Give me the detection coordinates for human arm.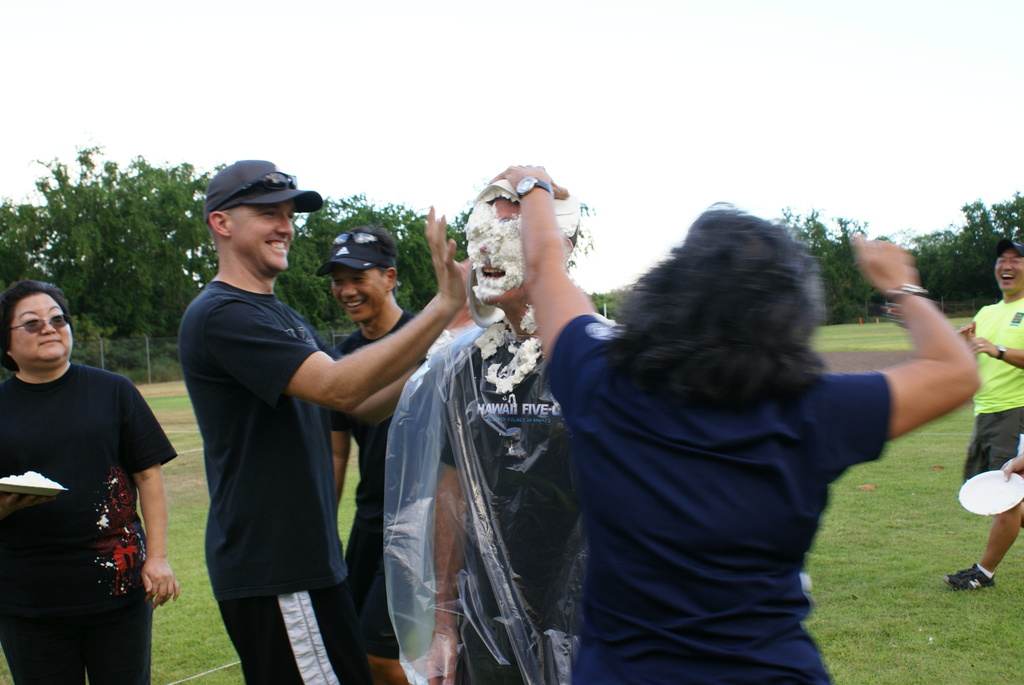
left=424, top=350, right=481, bottom=684.
